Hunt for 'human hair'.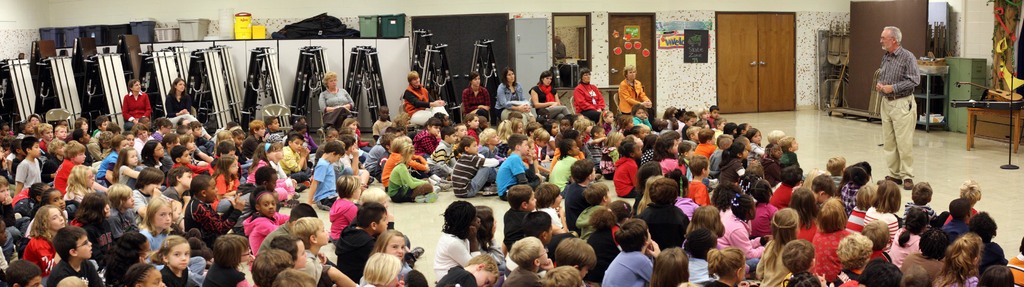
Hunted down at <region>579, 71, 591, 84</region>.
